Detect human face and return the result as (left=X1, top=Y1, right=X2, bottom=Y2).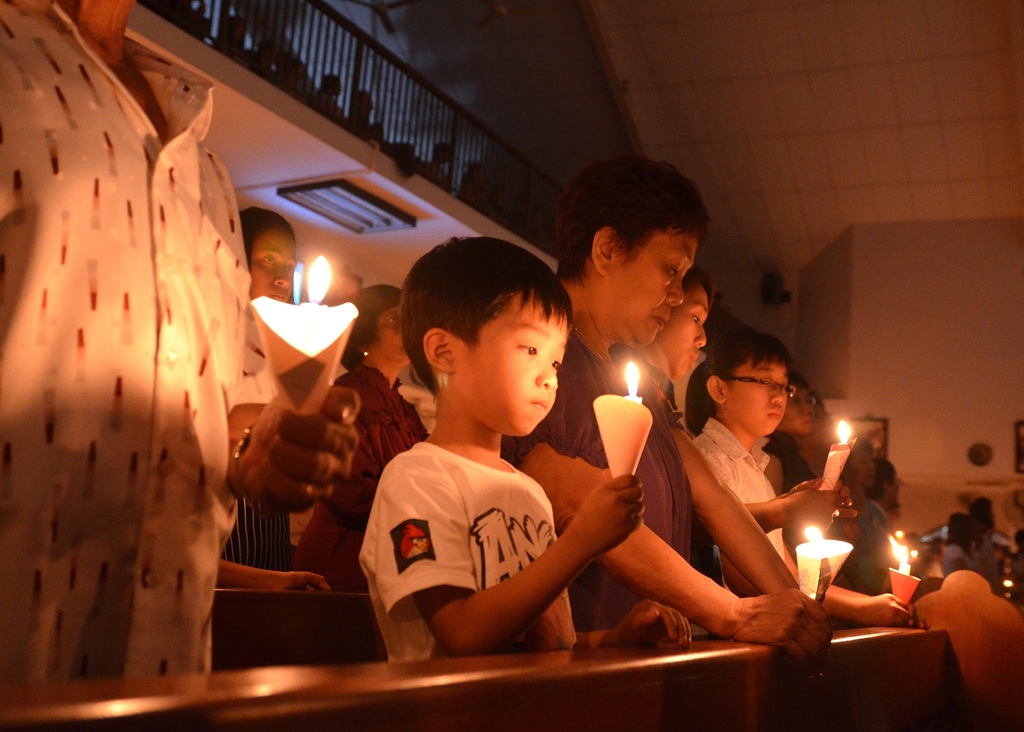
(left=731, top=359, right=790, bottom=436).
